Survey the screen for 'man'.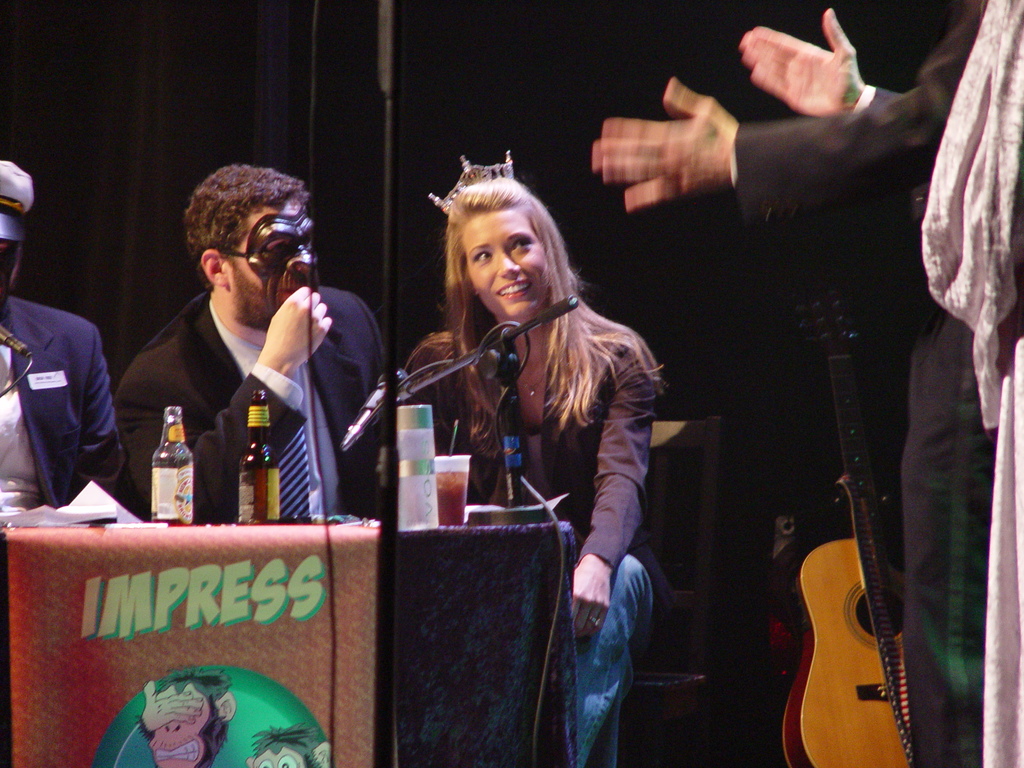
Survey found: select_region(108, 179, 386, 535).
